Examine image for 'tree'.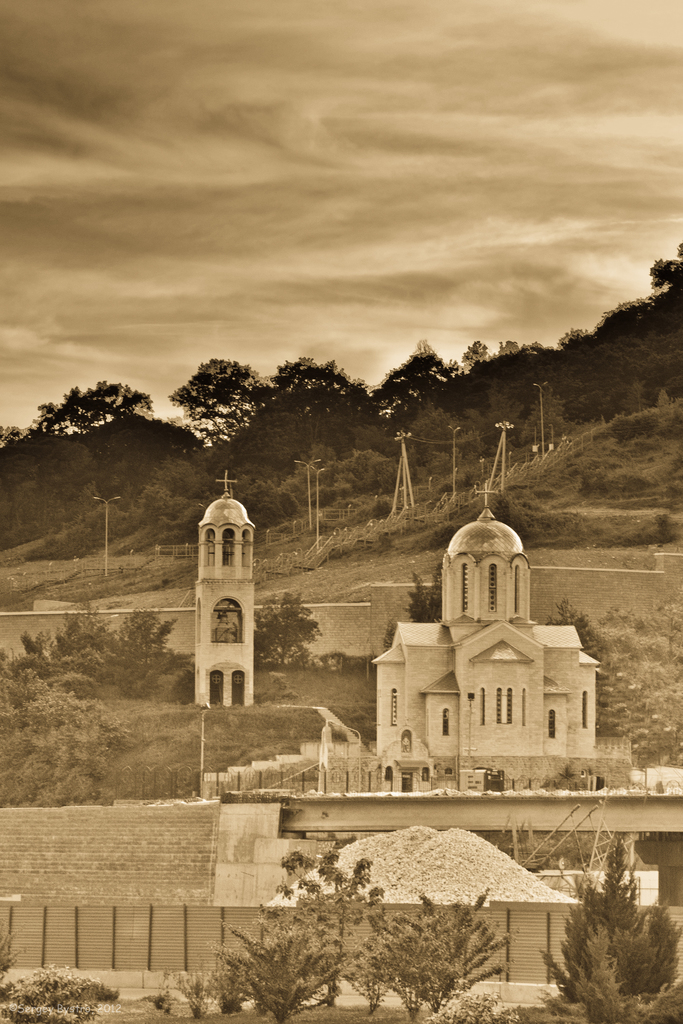
Examination result: x1=179, y1=350, x2=265, y2=442.
